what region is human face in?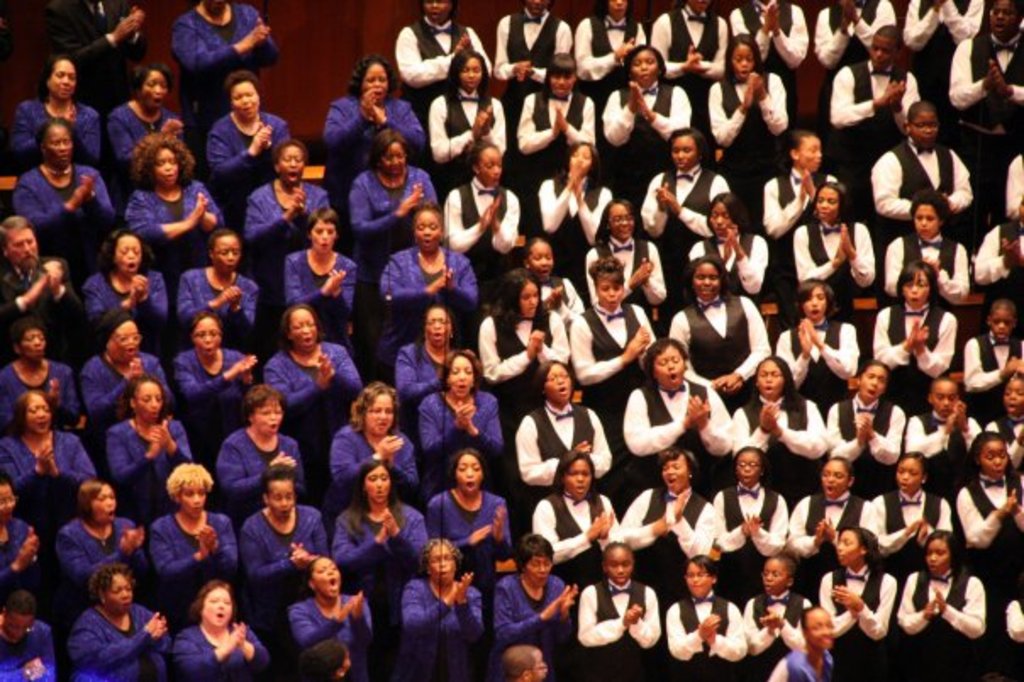
BBox(809, 176, 843, 227).
